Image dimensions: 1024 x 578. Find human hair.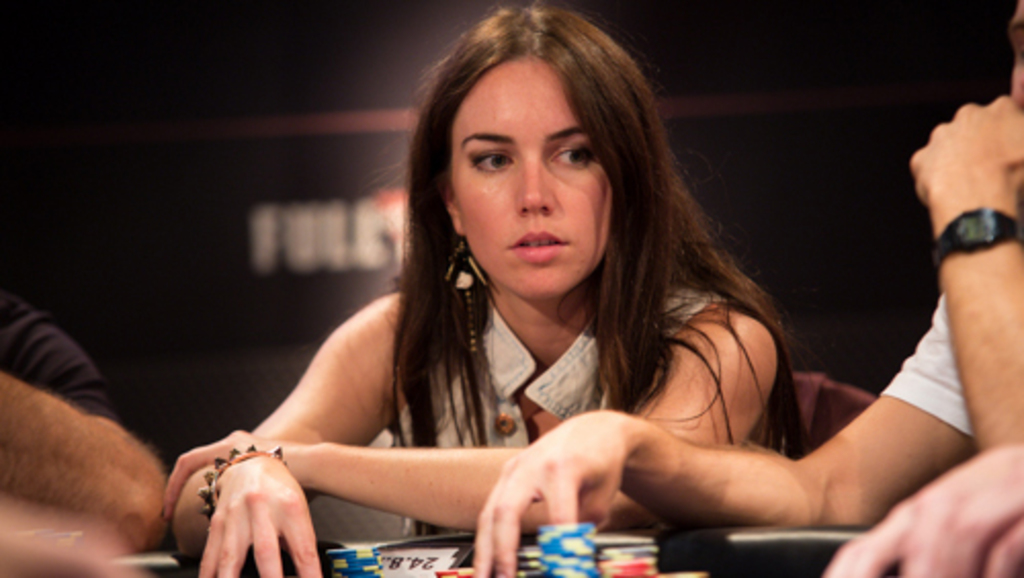
<region>322, 25, 821, 467</region>.
